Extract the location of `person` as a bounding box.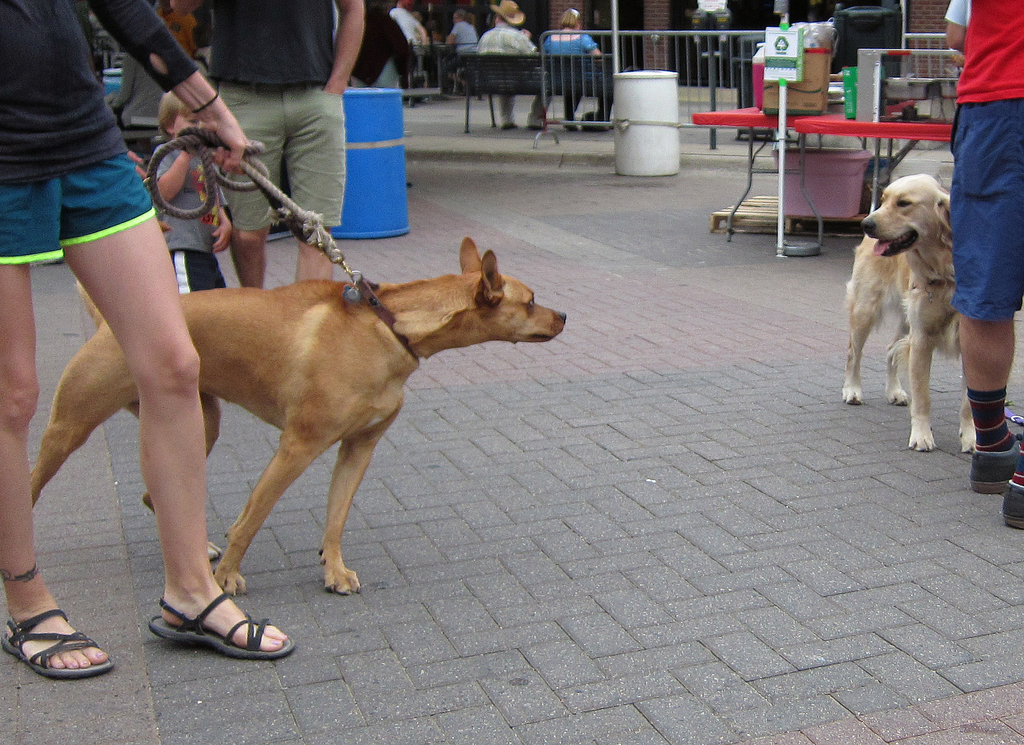
(x1=145, y1=96, x2=231, y2=300).
